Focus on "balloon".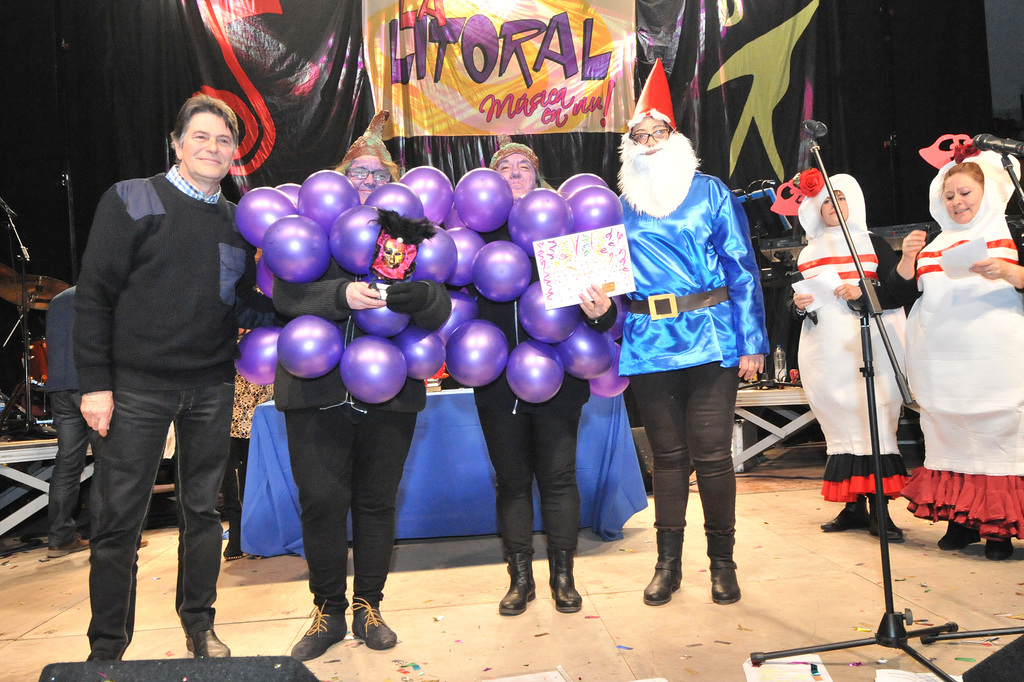
Focused at 275/183/304/213.
